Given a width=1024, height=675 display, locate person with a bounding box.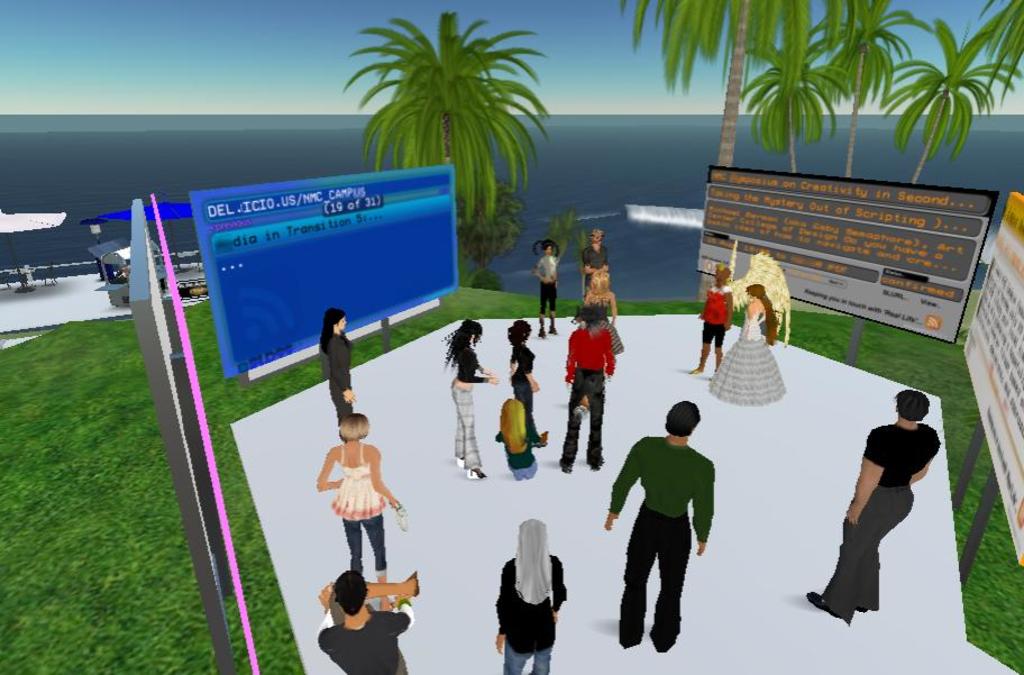
Located: left=579, top=226, right=624, bottom=307.
